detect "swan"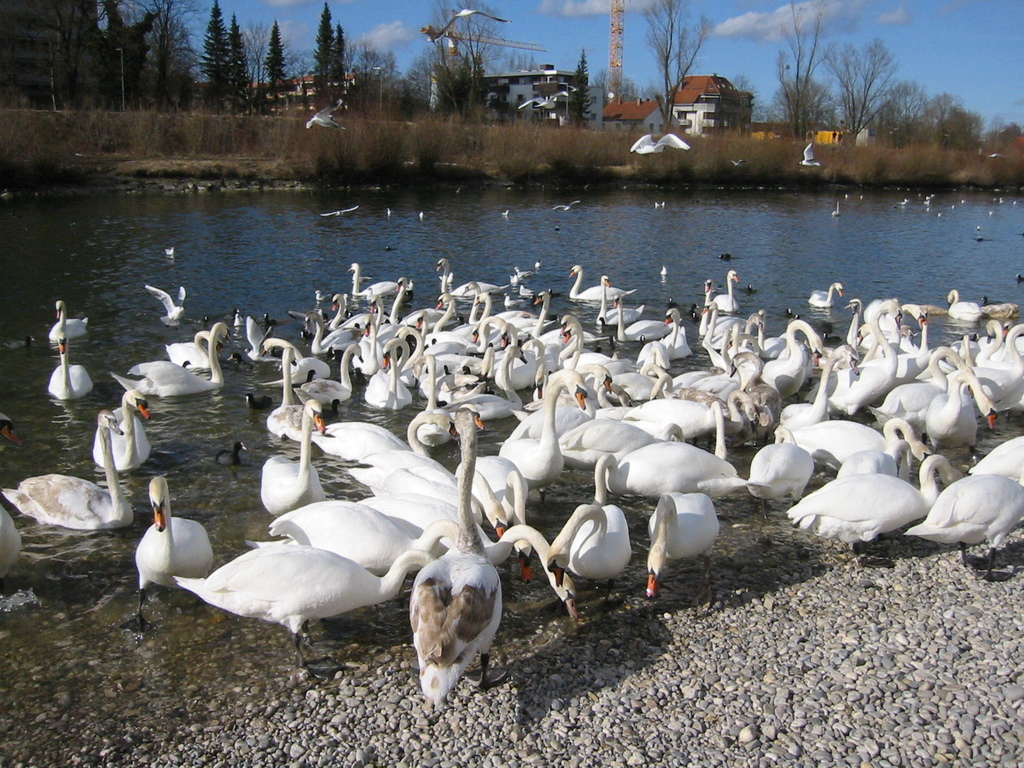
(241,498,578,618)
